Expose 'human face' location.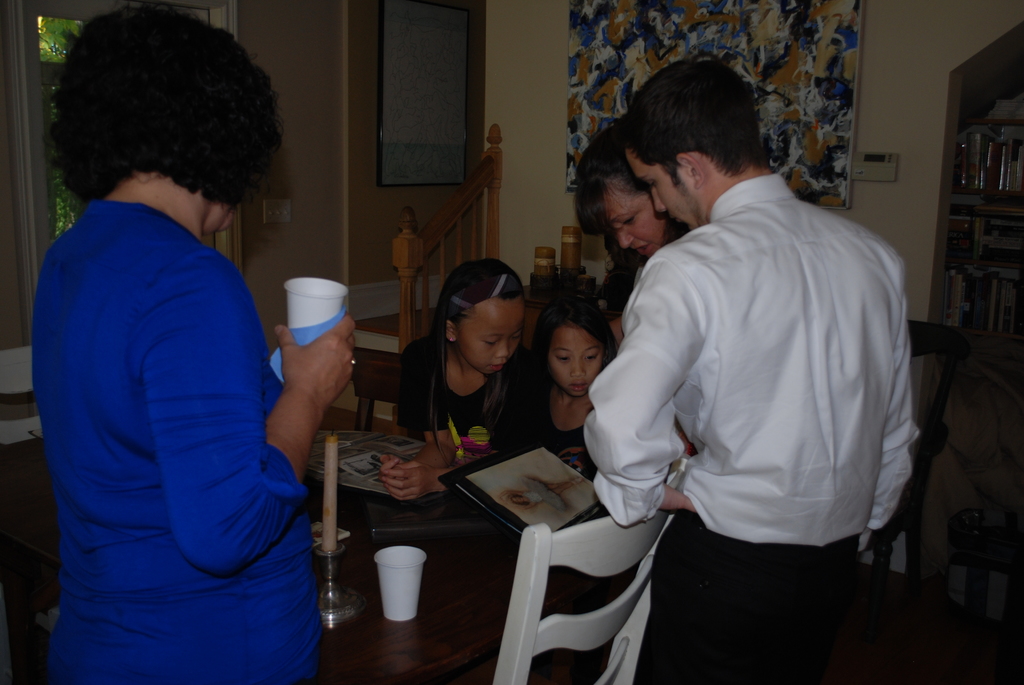
Exposed at left=626, top=140, right=708, bottom=236.
